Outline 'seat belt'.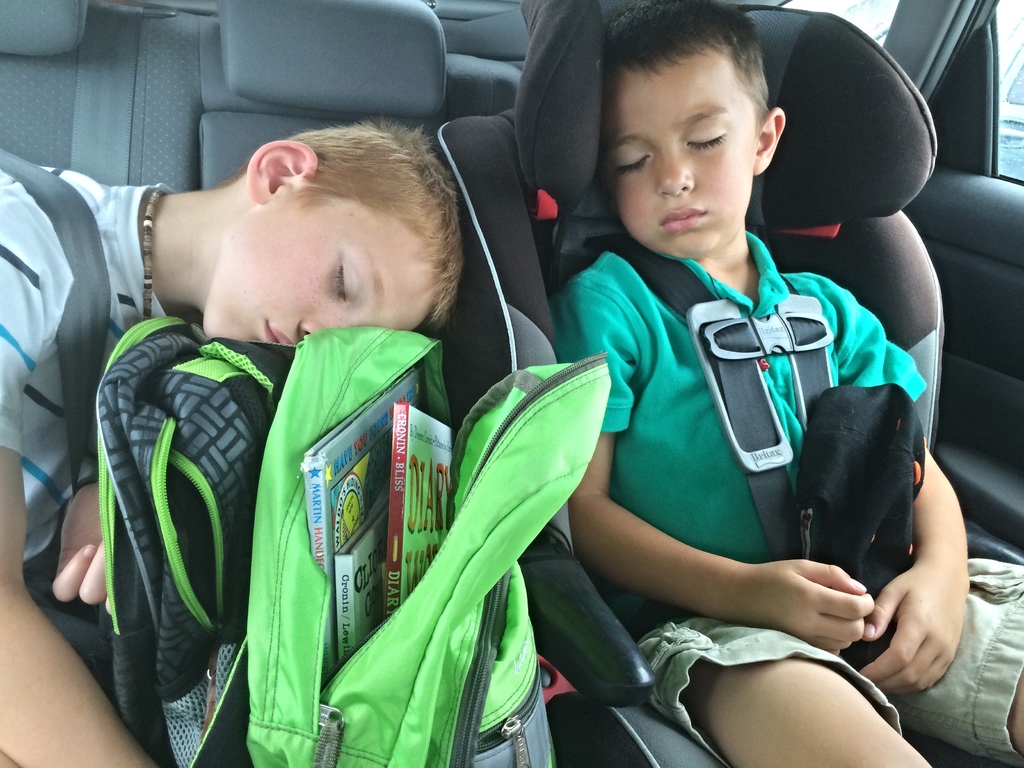
Outline: [591, 225, 806, 554].
